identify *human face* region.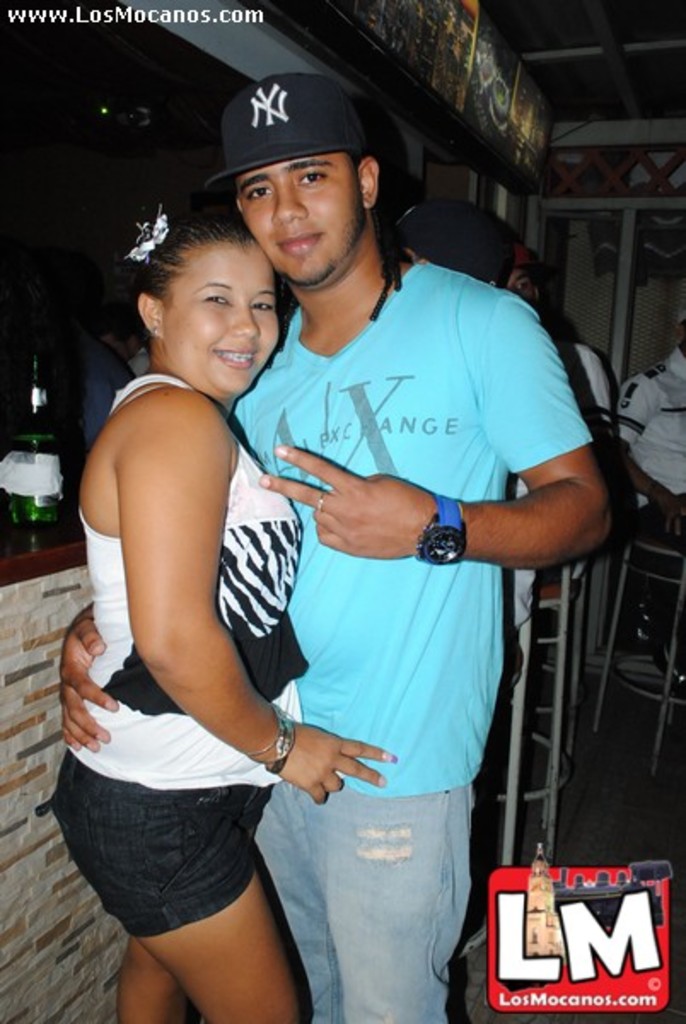
Region: <box>237,157,357,282</box>.
